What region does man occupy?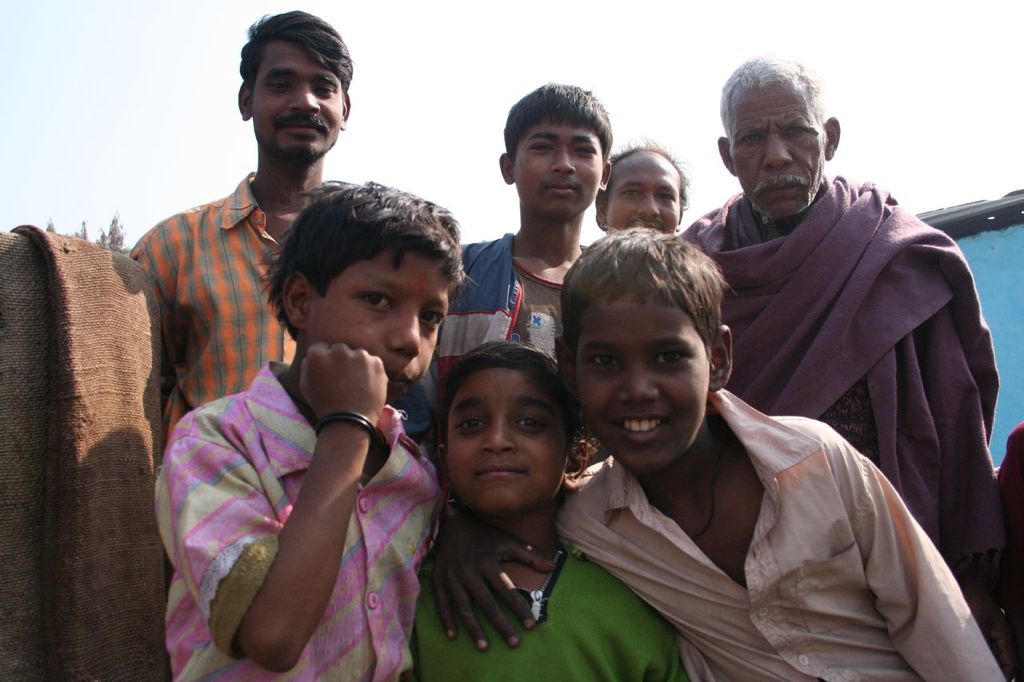
[left=119, top=6, right=357, bottom=438].
